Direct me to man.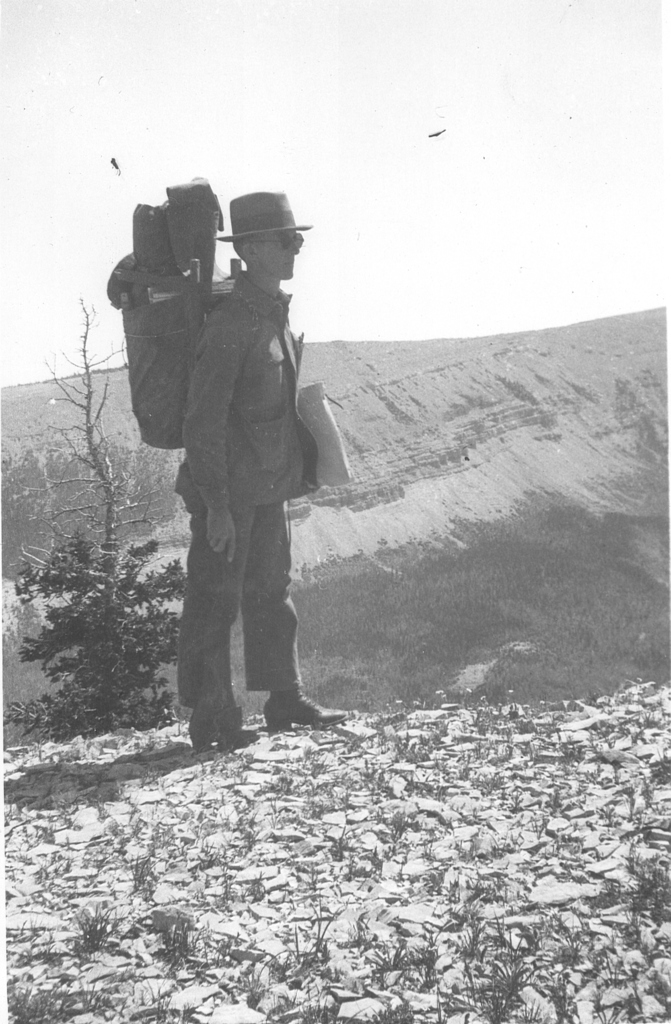
Direction: Rect(128, 173, 344, 777).
